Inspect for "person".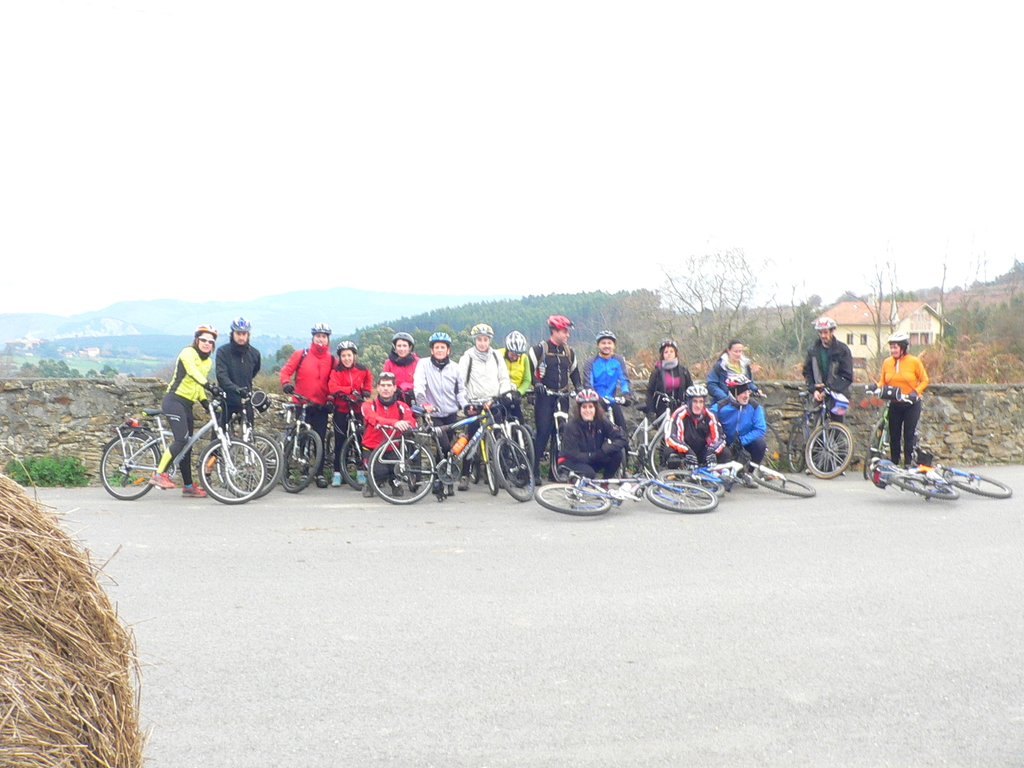
Inspection: bbox=[210, 316, 262, 461].
